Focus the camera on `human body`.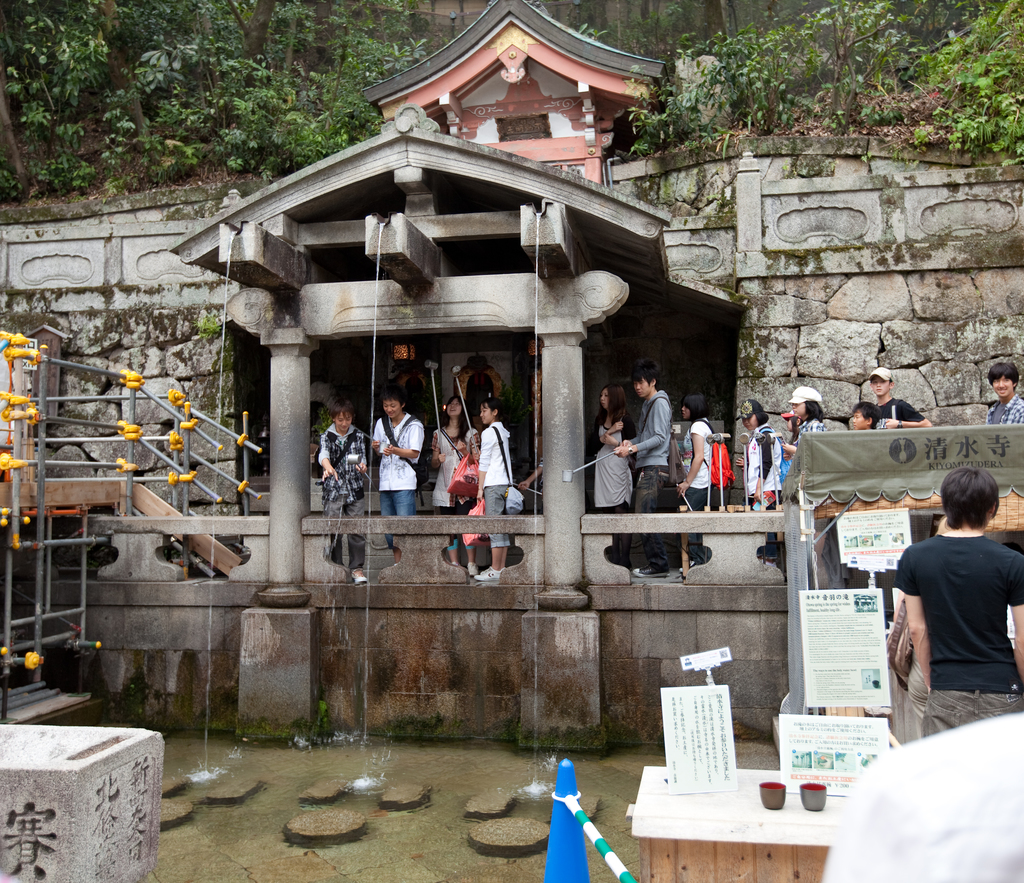
Focus region: pyautogui.locateOnScreen(782, 412, 832, 442).
